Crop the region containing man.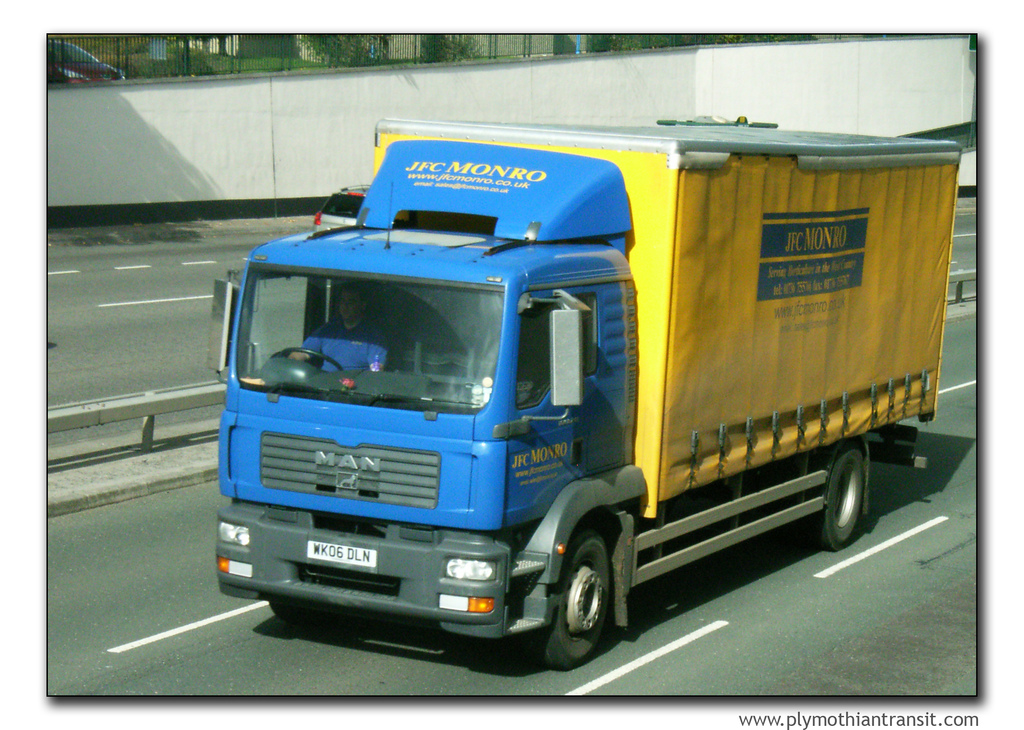
Crop region: bbox(283, 280, 390, 371).
